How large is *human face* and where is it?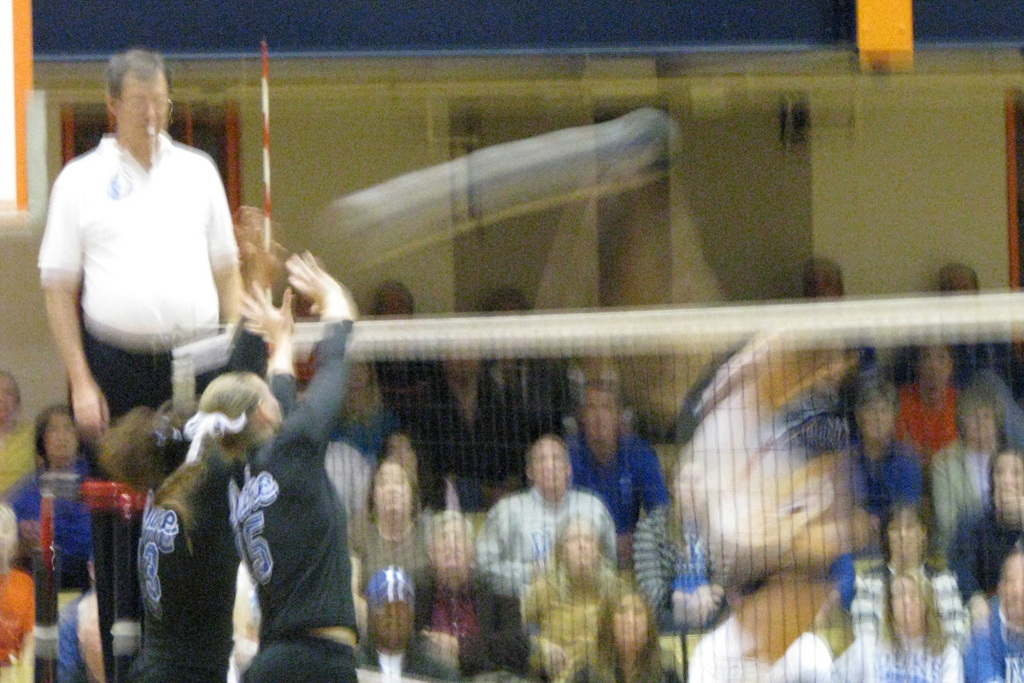
Bounding box: Rect(260, 379, 278, 421).
